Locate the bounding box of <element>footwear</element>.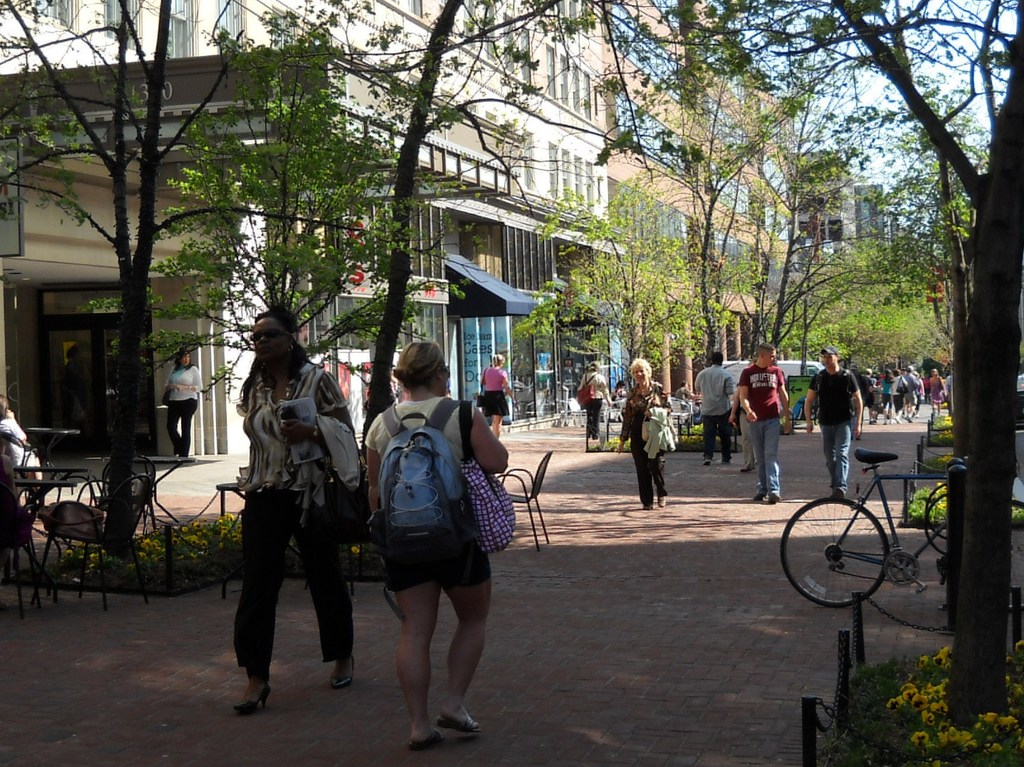
Bounding box: [left=433, top=715, right=479, bottom=734].
